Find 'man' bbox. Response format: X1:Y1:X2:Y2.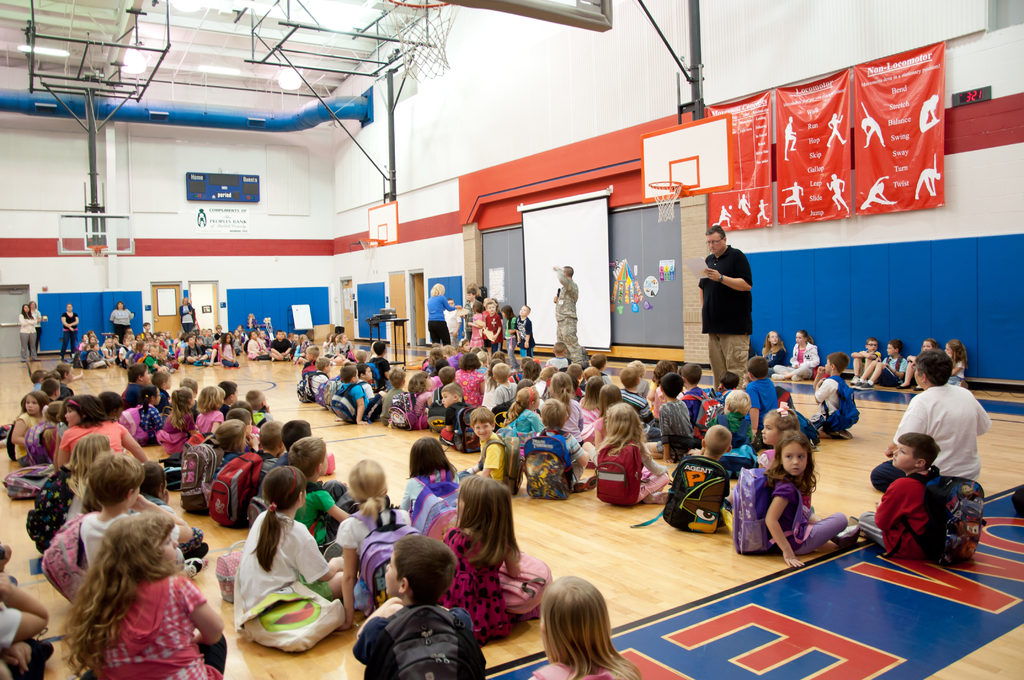
553:261:588:365.
